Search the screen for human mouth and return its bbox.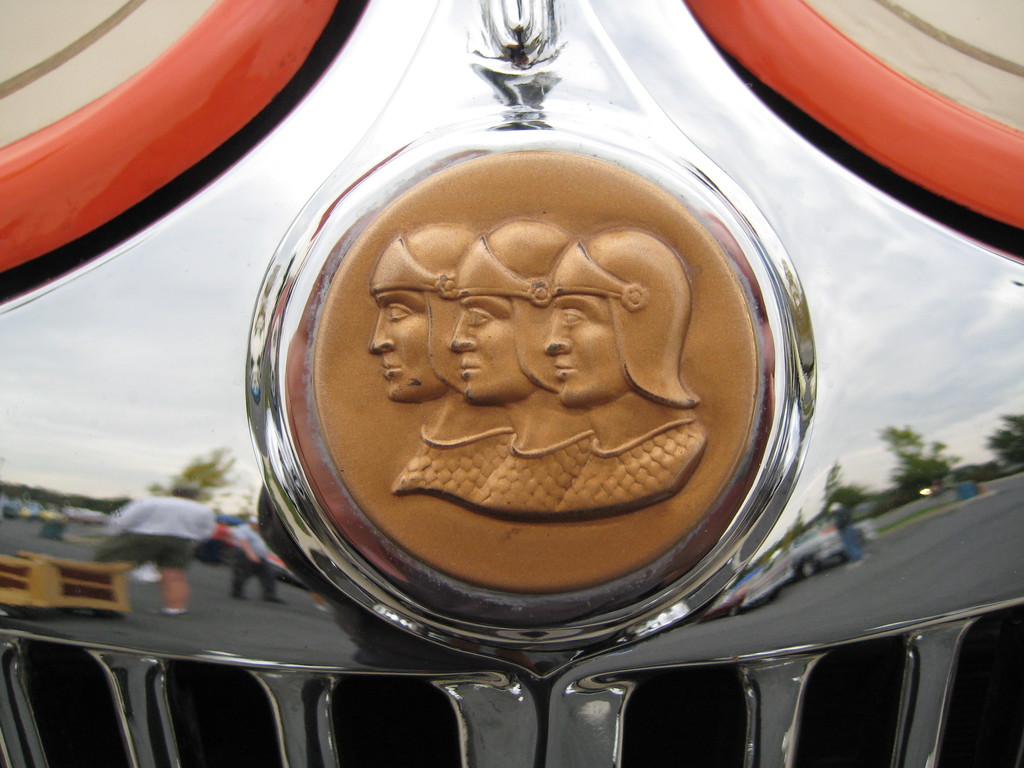
Found: 552 365 571 375.
